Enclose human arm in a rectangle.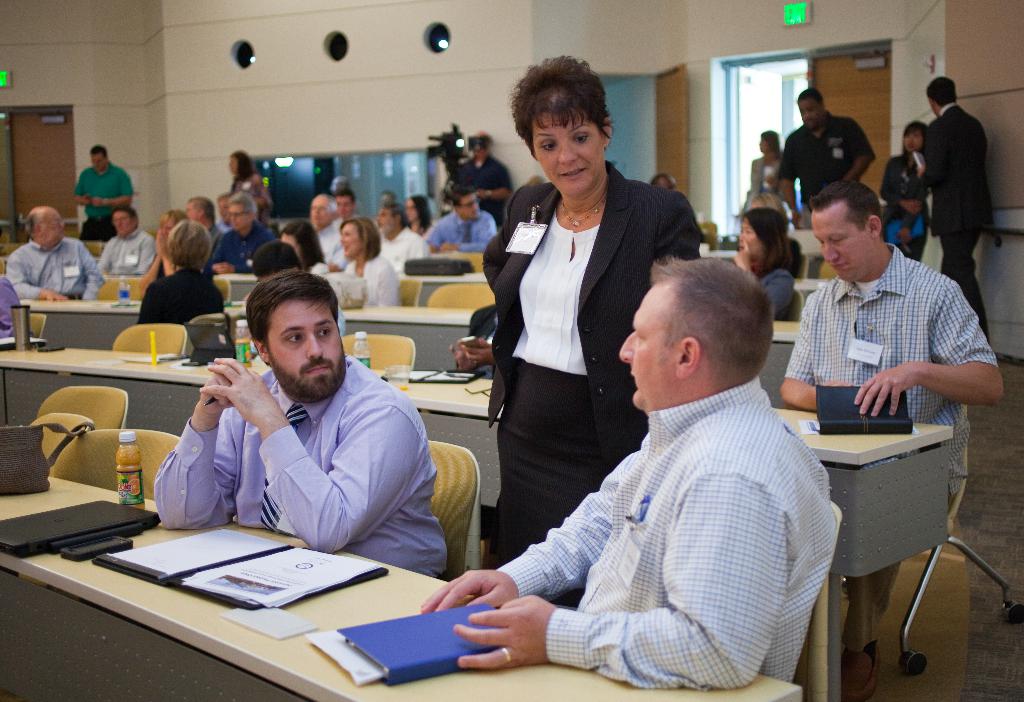
<box>776,138,797,230</box>.
